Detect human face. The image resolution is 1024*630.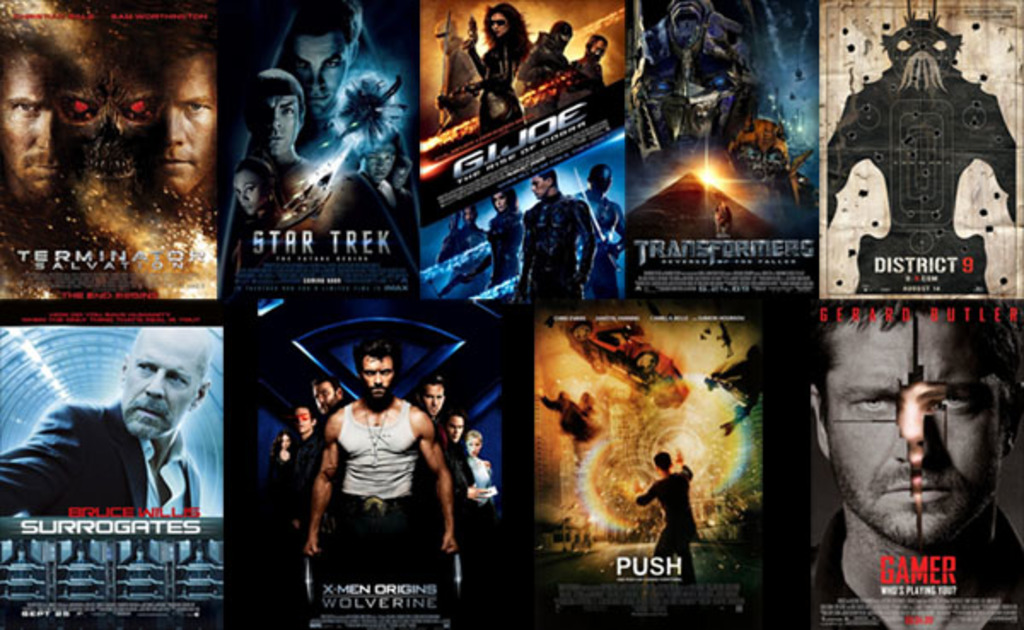
[532, 171, 553, 198].
